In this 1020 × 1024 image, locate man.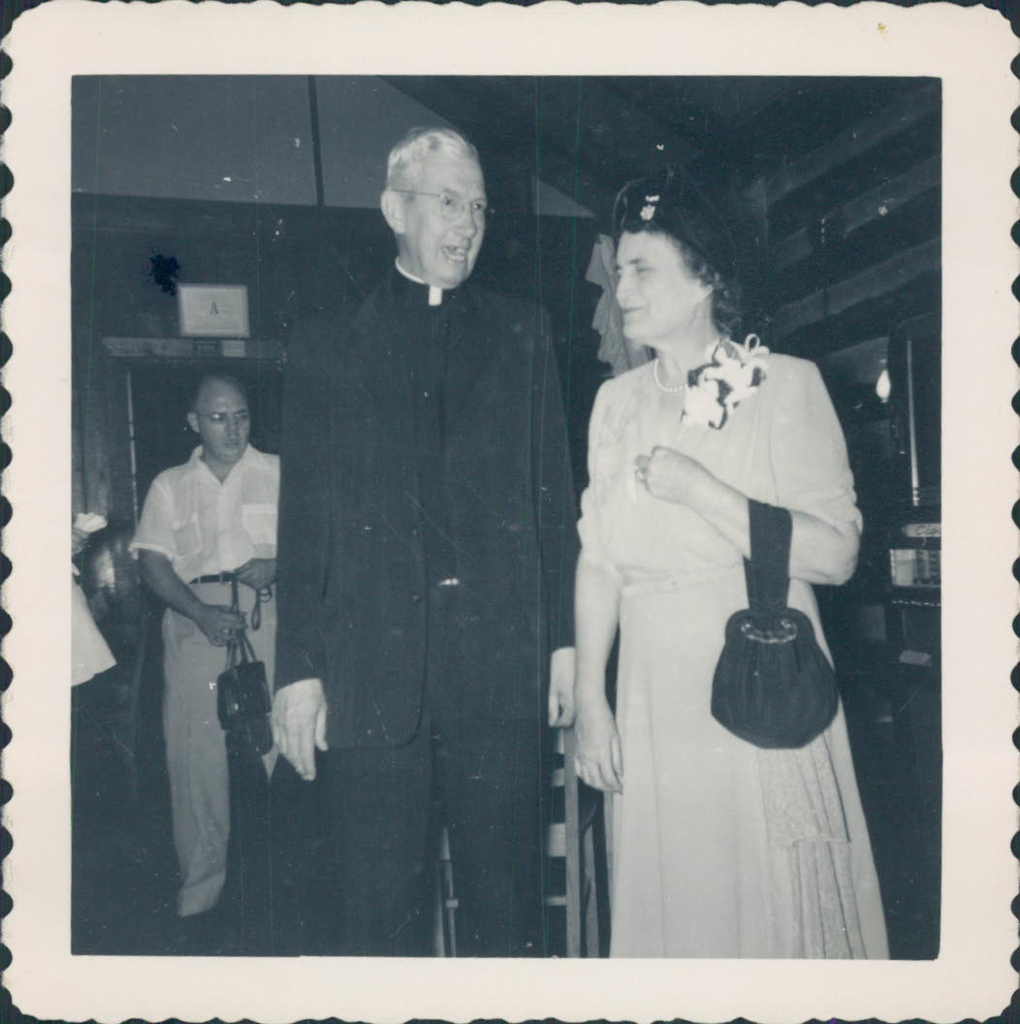
Bounding box: select_region(245, 140, 601, 903).
